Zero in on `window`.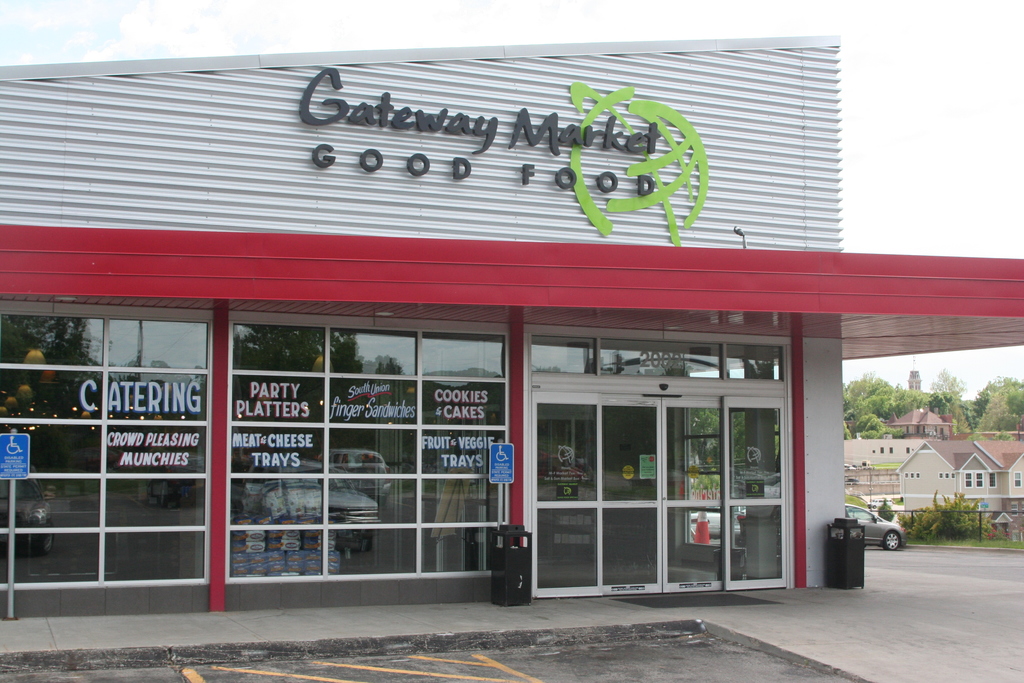
Zeroed in: bbox(916, 425, 921, 434).
